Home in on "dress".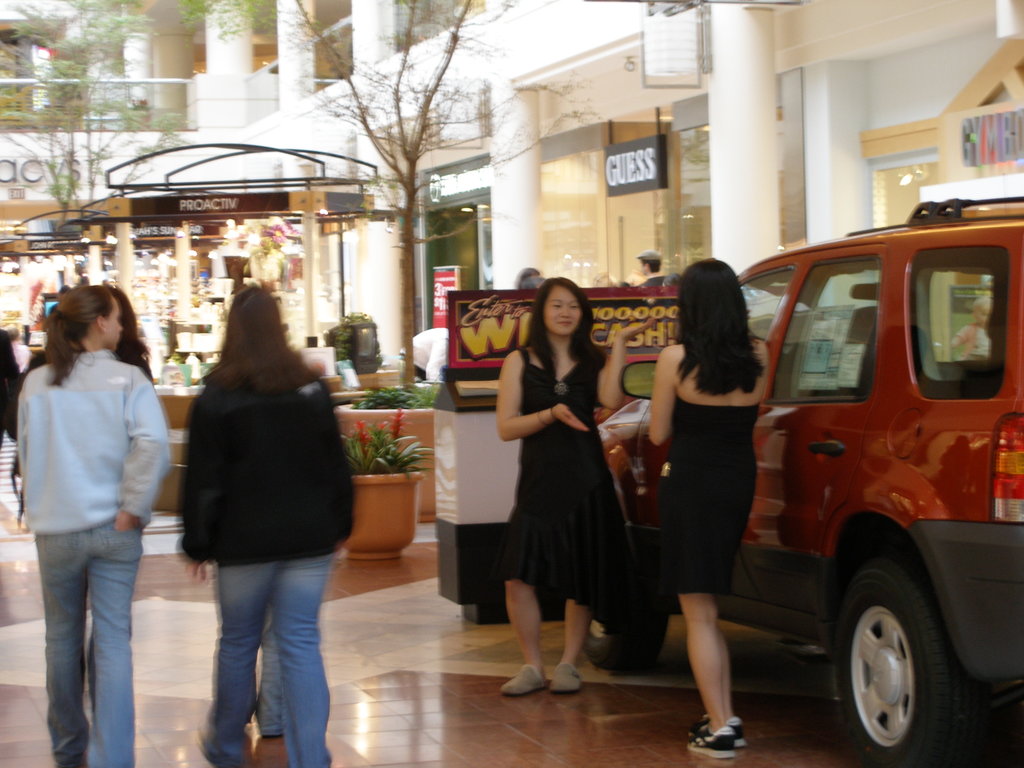
Homed in at crop(492, 339, 630, 630).
